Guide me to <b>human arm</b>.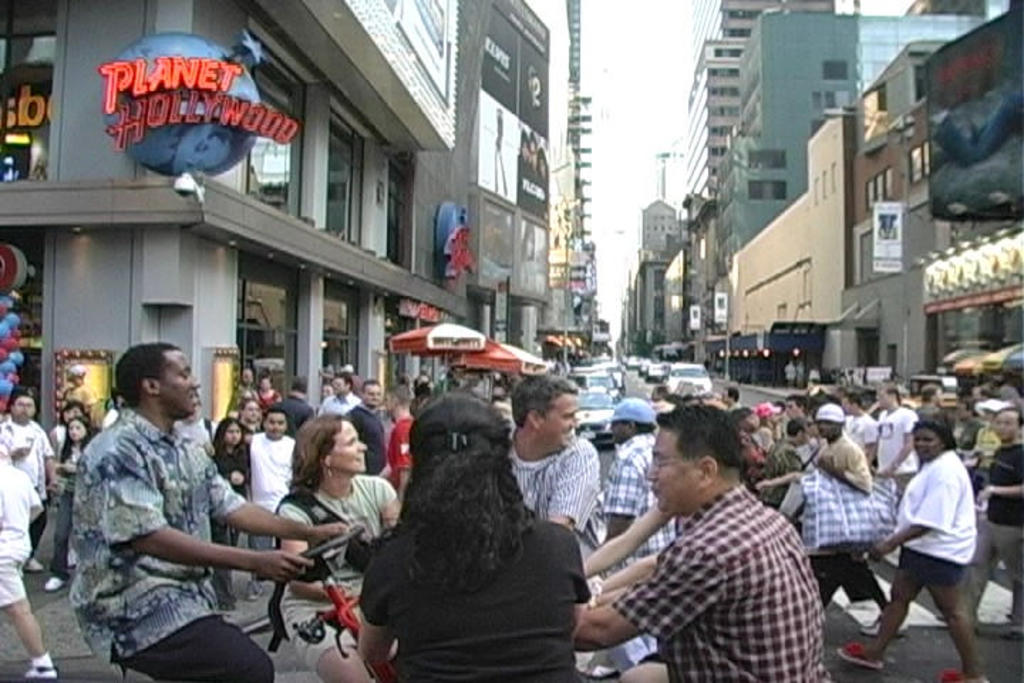
Guidance: [579,578,714,657].
